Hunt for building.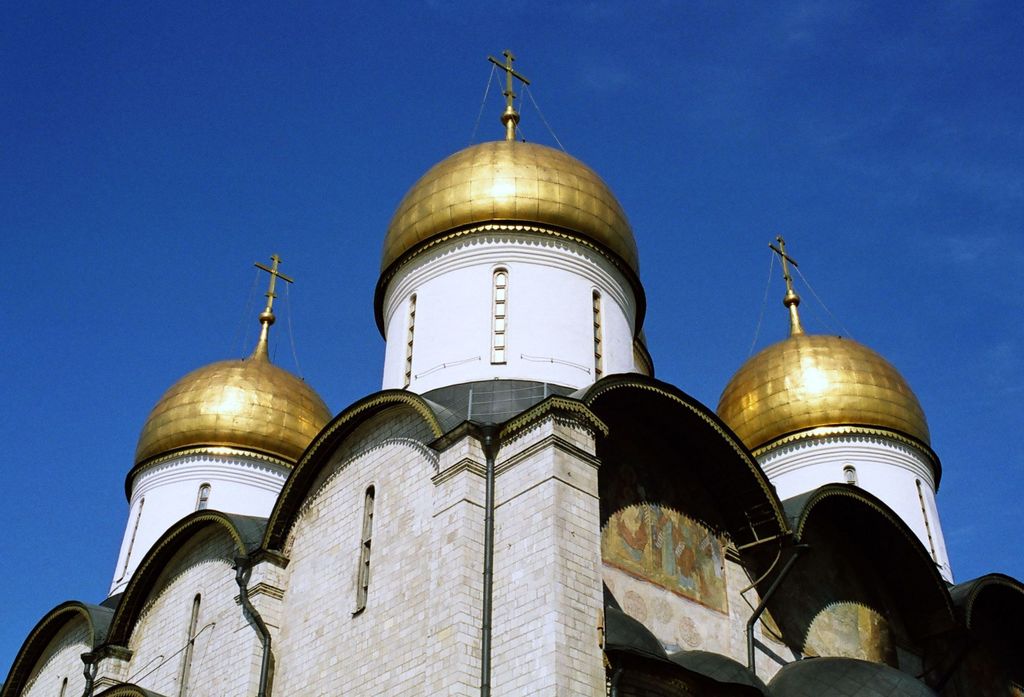
Hunted down at Rect(0, 49, 1023, 696).
